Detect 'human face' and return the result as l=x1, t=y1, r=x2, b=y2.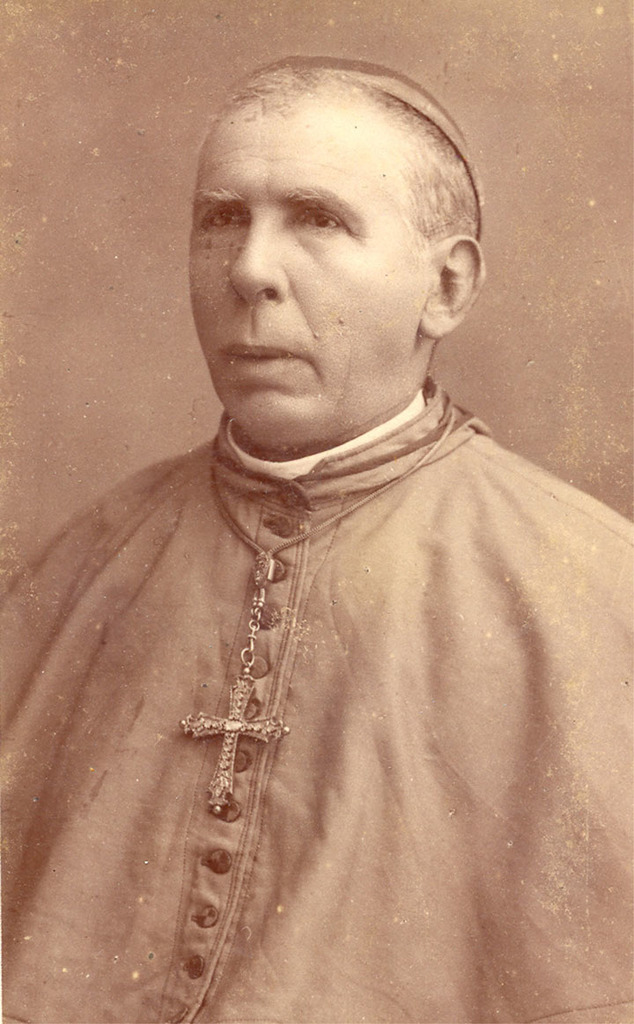
l=193, t=83, r=432, b=439.
